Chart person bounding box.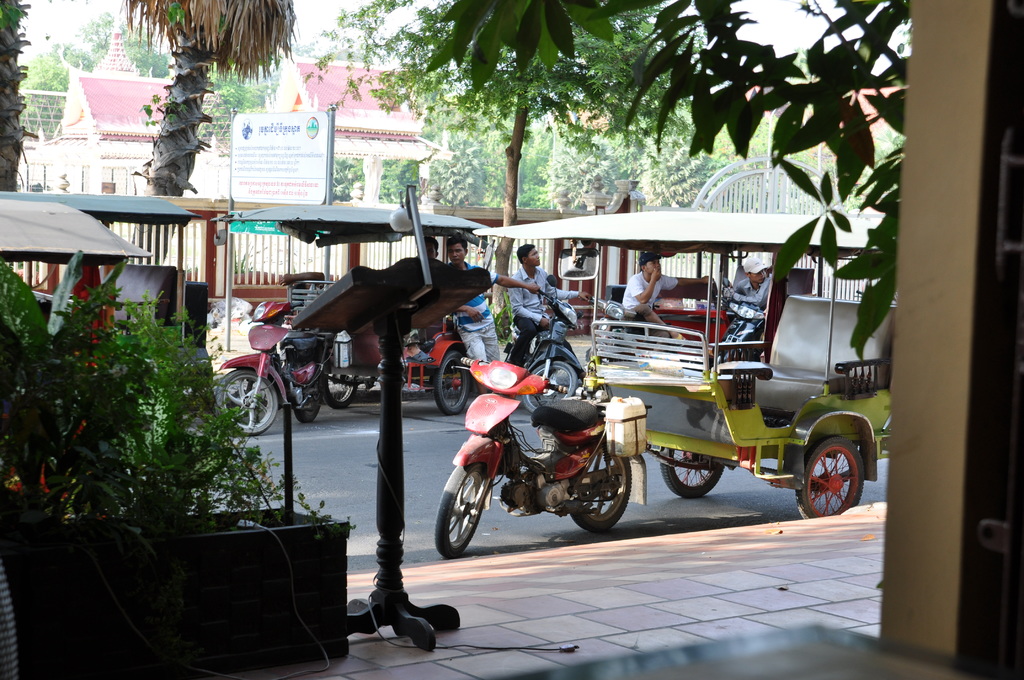
Charted: <bbox>723, 256, 779, 314</bbox>.
